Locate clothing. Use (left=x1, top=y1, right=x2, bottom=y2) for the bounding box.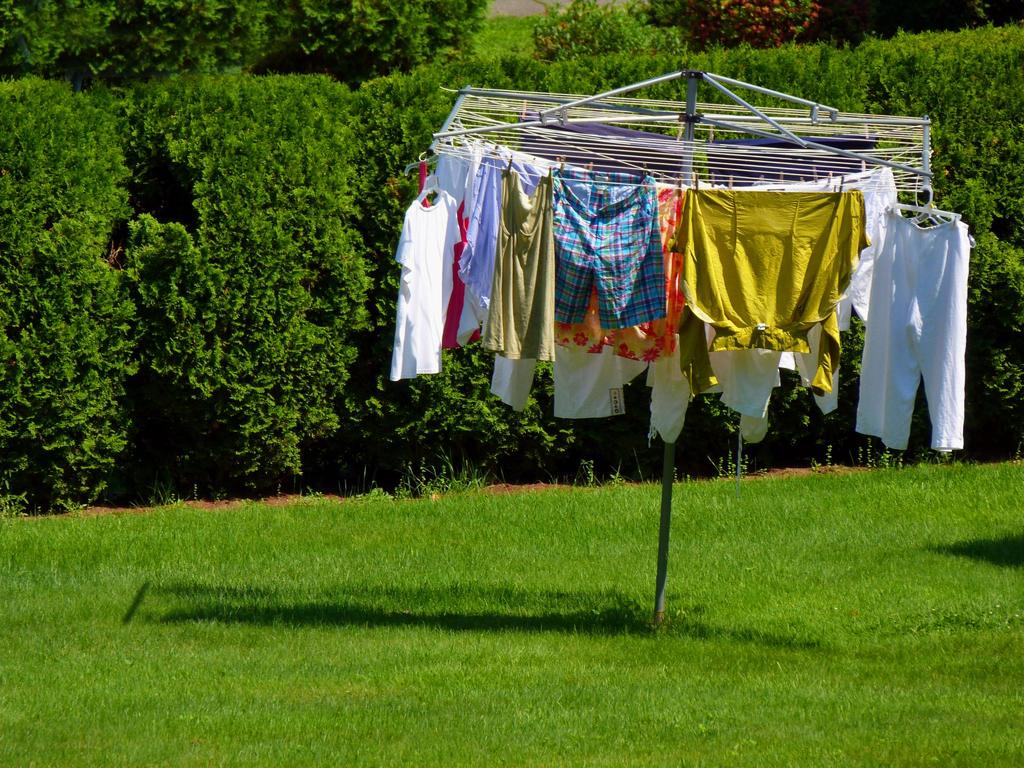
(left=849, top=154, right=976, bottom=447).
